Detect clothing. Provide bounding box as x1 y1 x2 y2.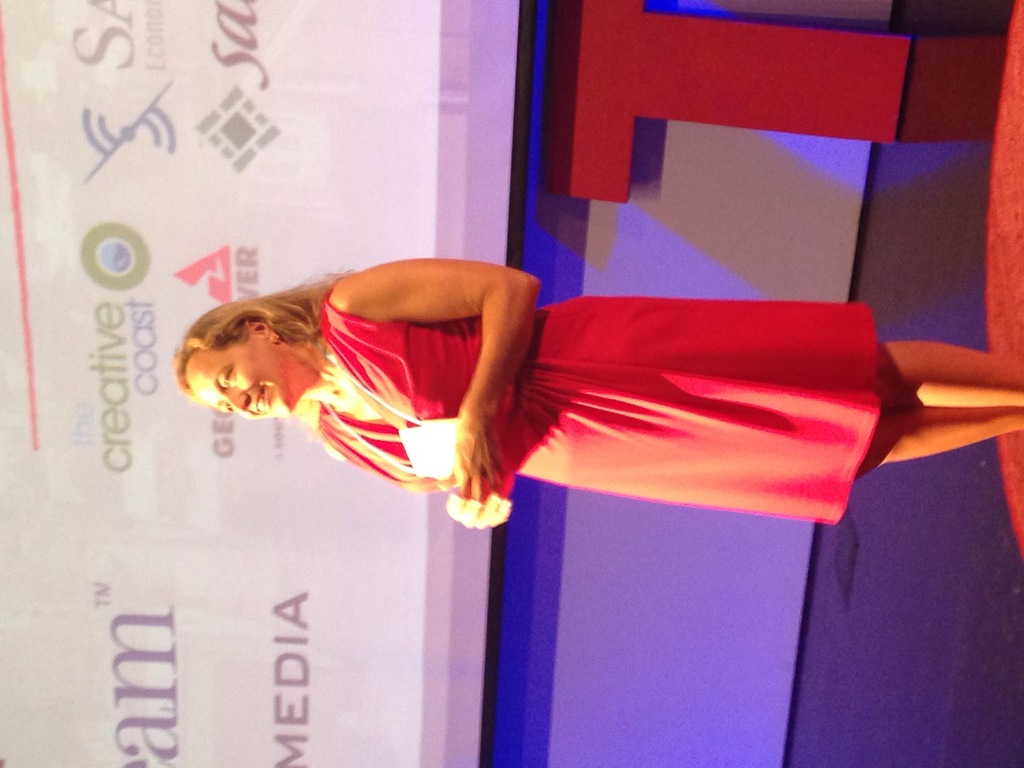
319 303 880 530.
